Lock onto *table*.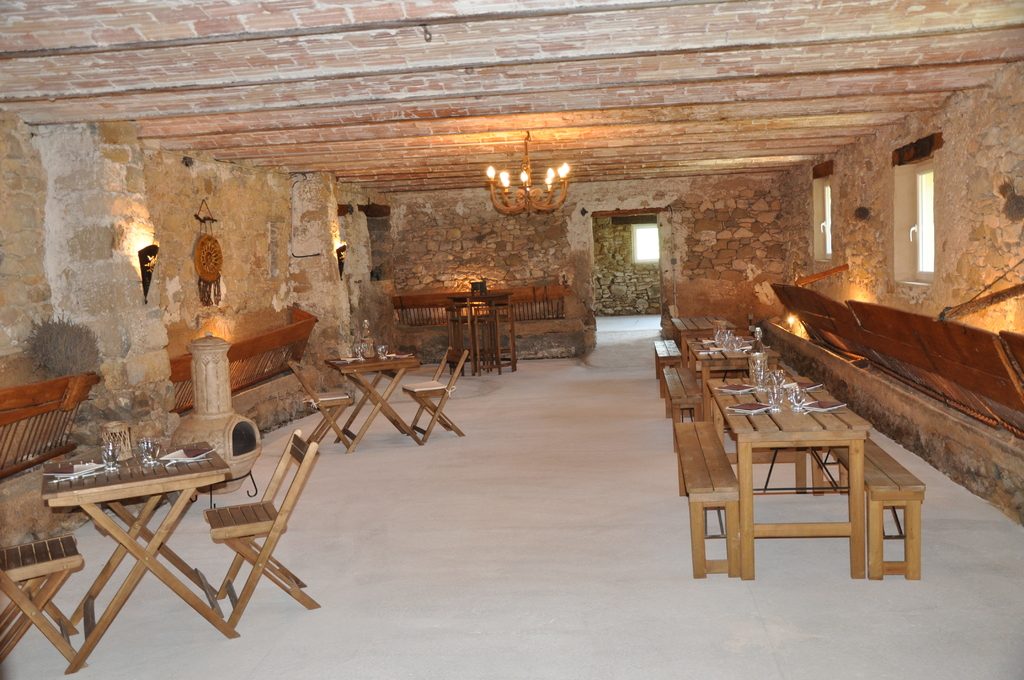
Locked: 666:371:925:589.
